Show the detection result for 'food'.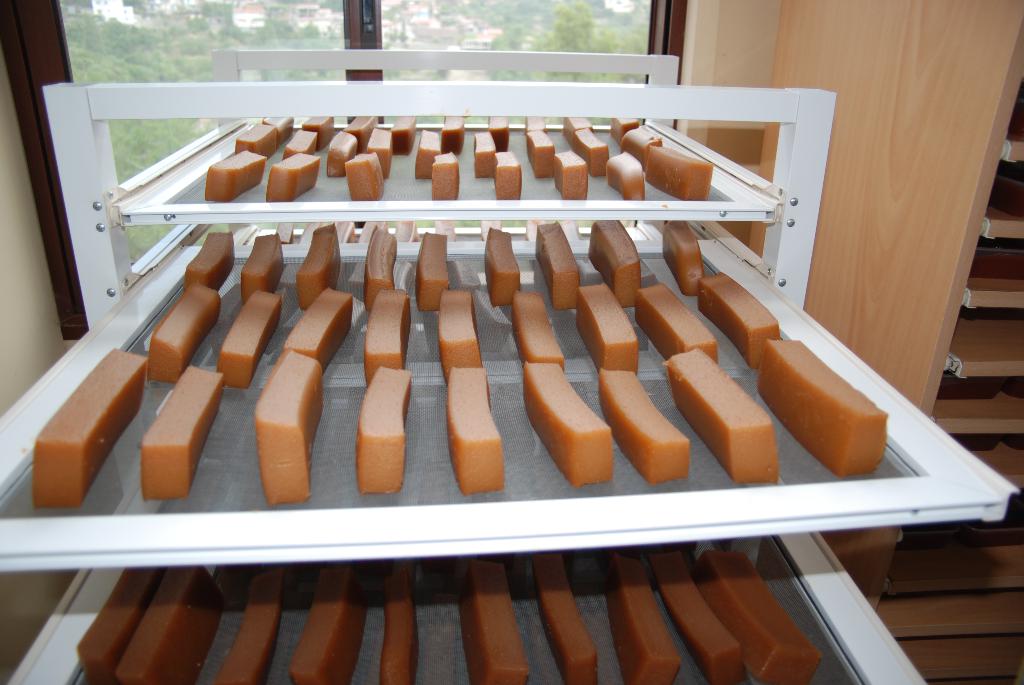
288 564 368 684.
